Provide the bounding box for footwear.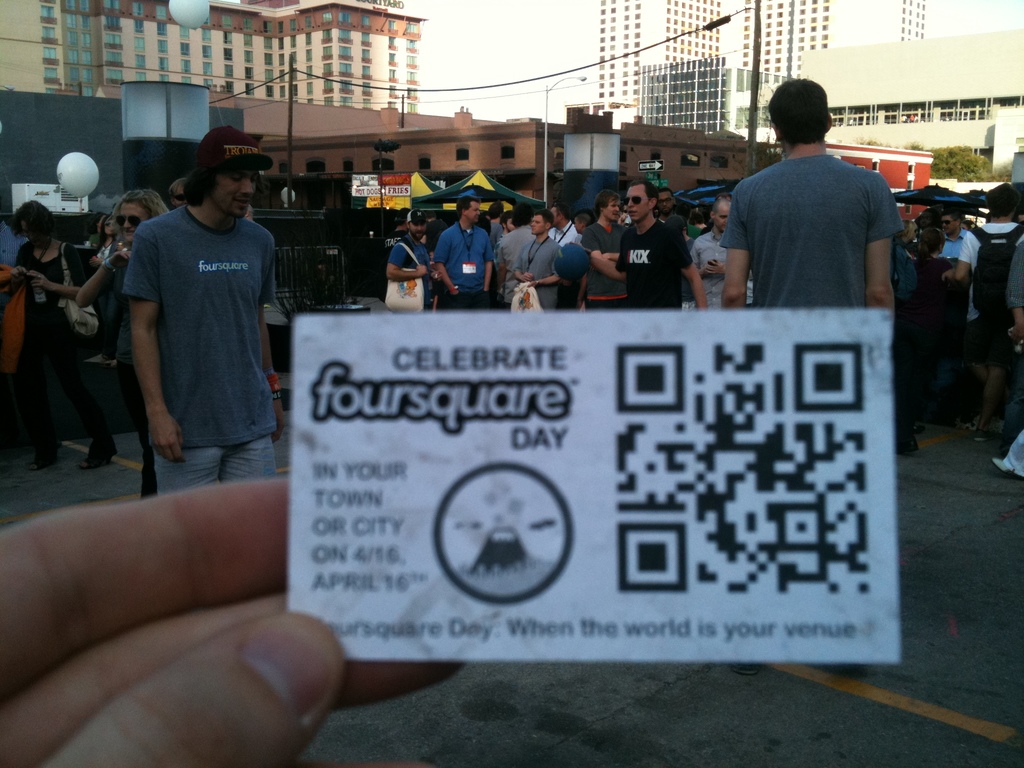
bbox(26, 451, 52, 469).
